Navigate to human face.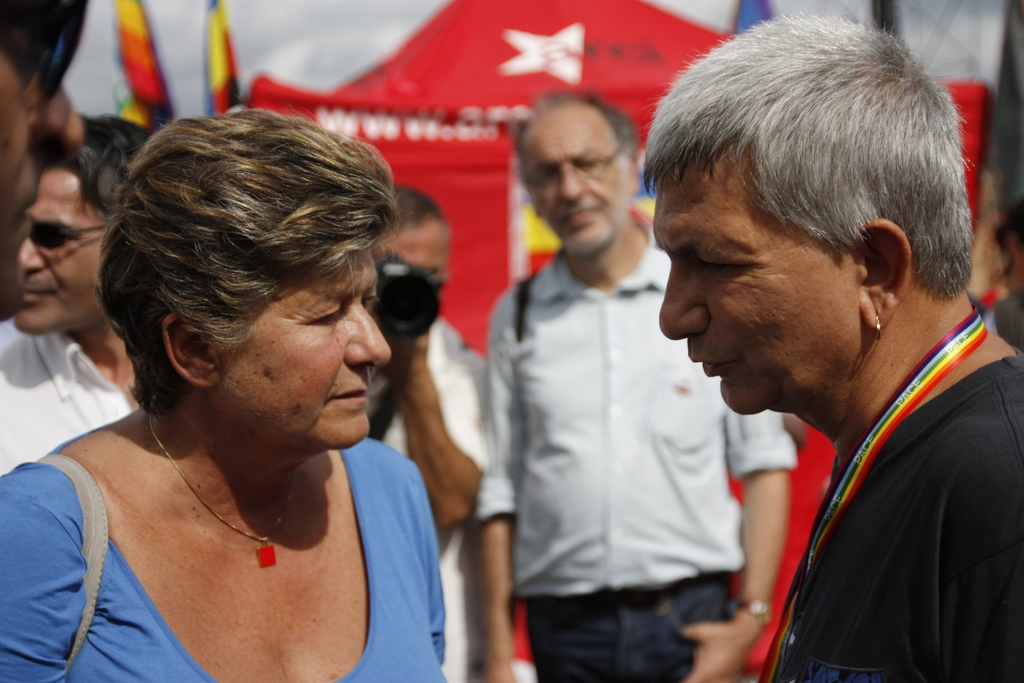
Navigation target: x1=215 y1=248 x2=388 y2=450.
